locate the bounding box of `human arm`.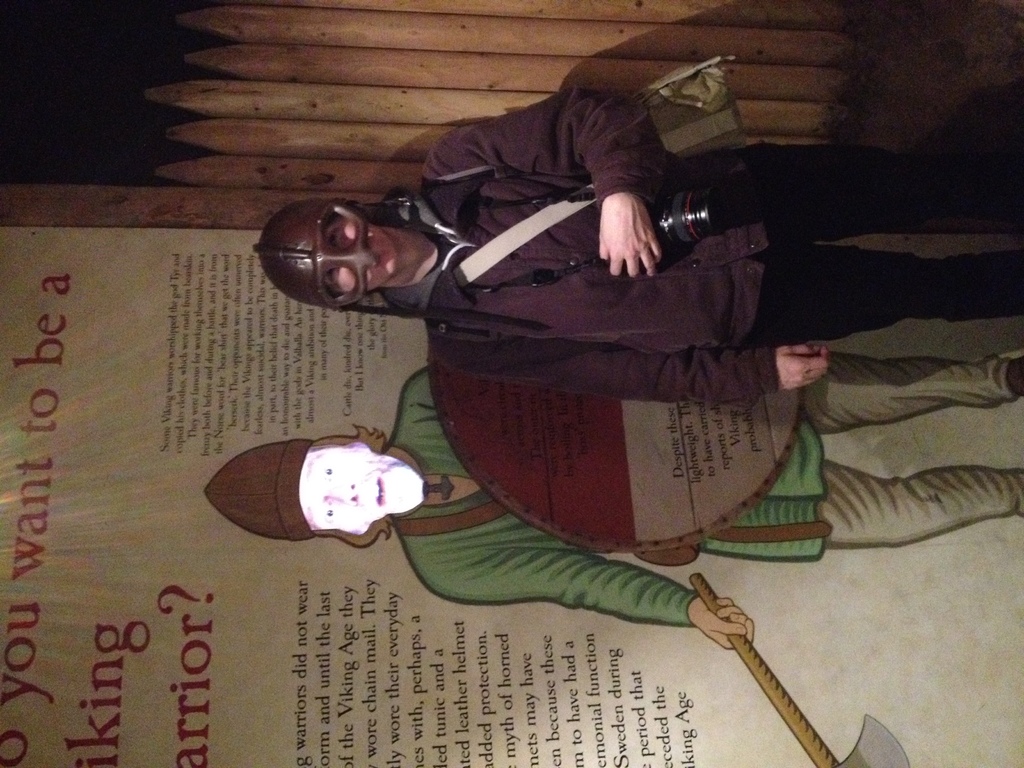
Bounding box: region(435, 541, 739, 623).
